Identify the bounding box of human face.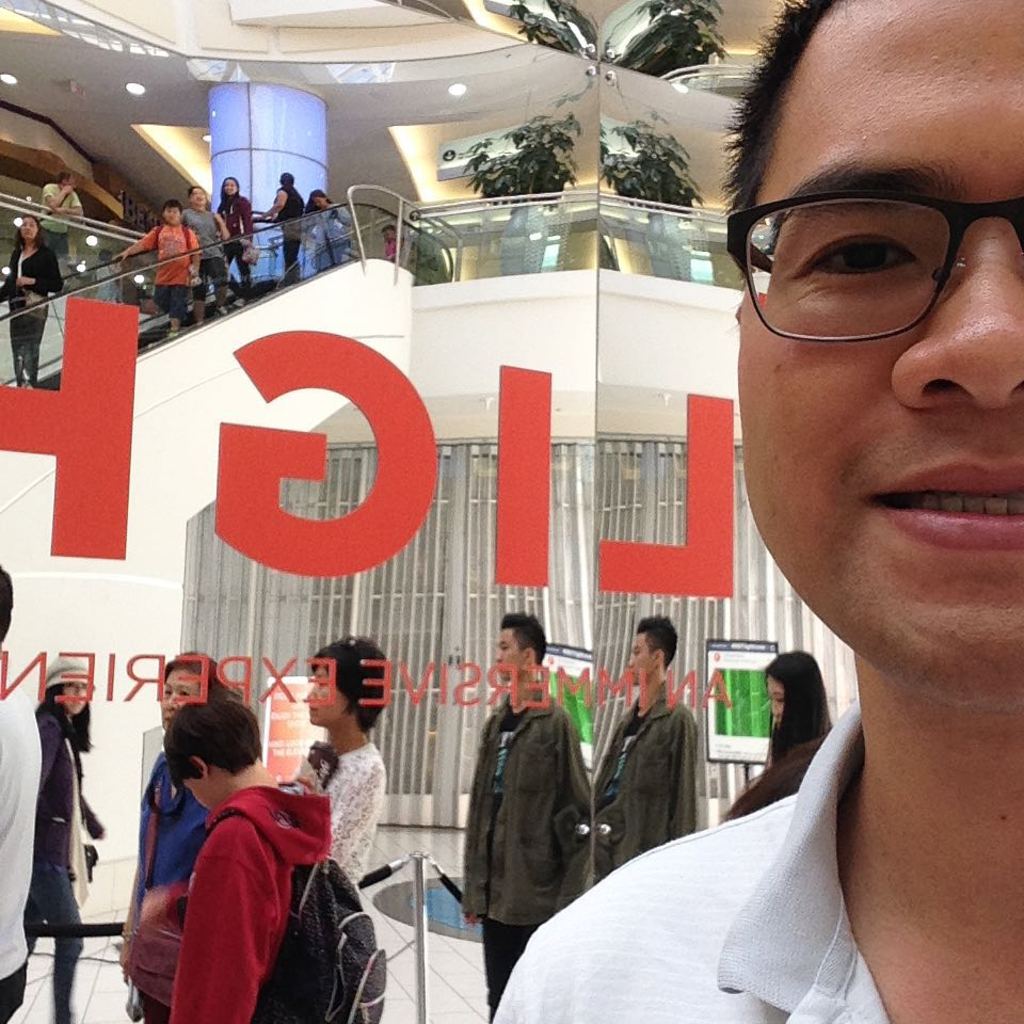
l=156, t=660, r=204, b=732.
